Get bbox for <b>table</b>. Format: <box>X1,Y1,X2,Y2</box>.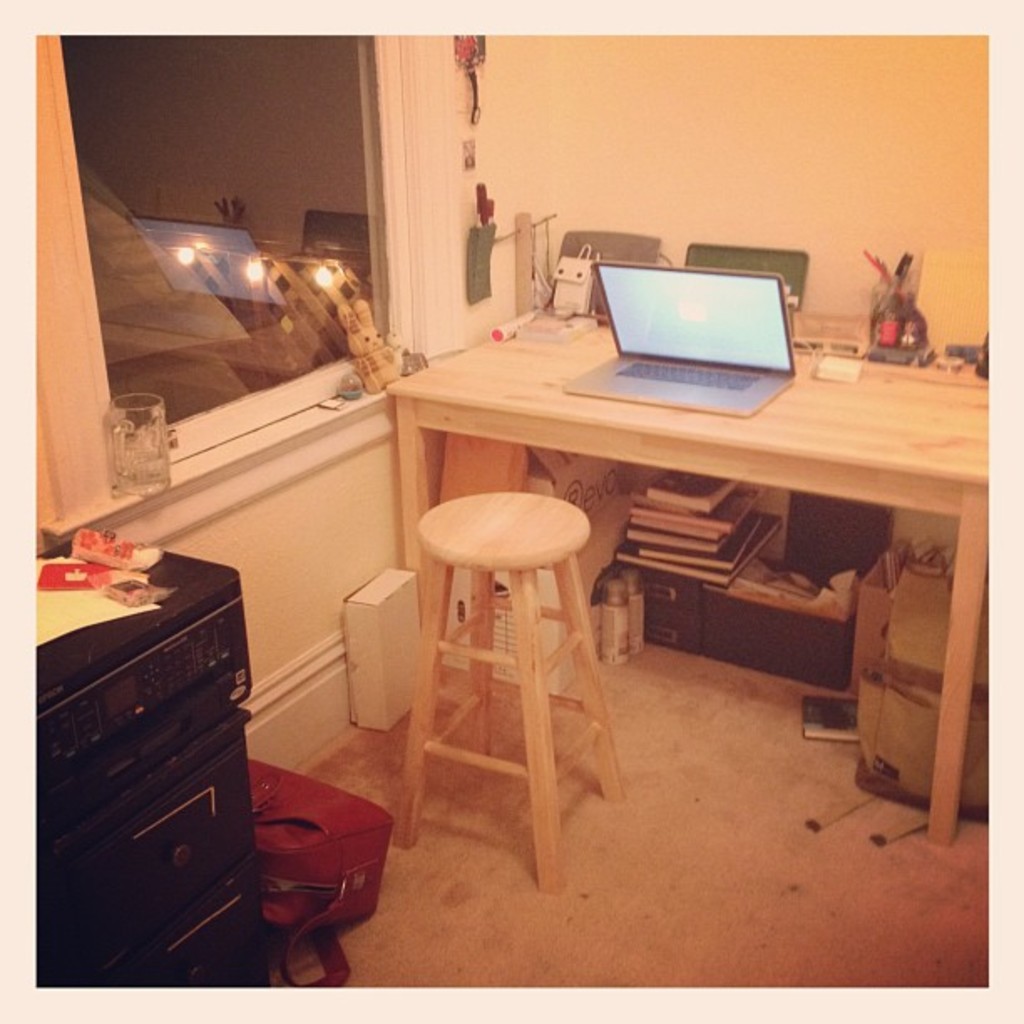
<box>388,330,994,842</box>.
